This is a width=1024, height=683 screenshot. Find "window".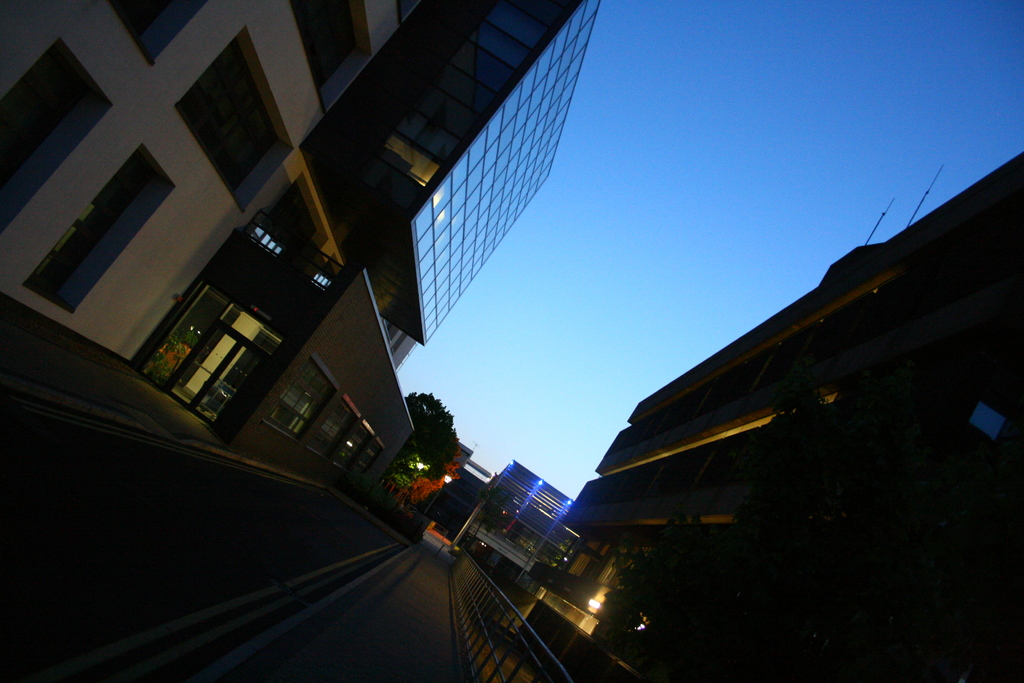
Bounding box: left=346, top=436, right=390, bottom=488.
